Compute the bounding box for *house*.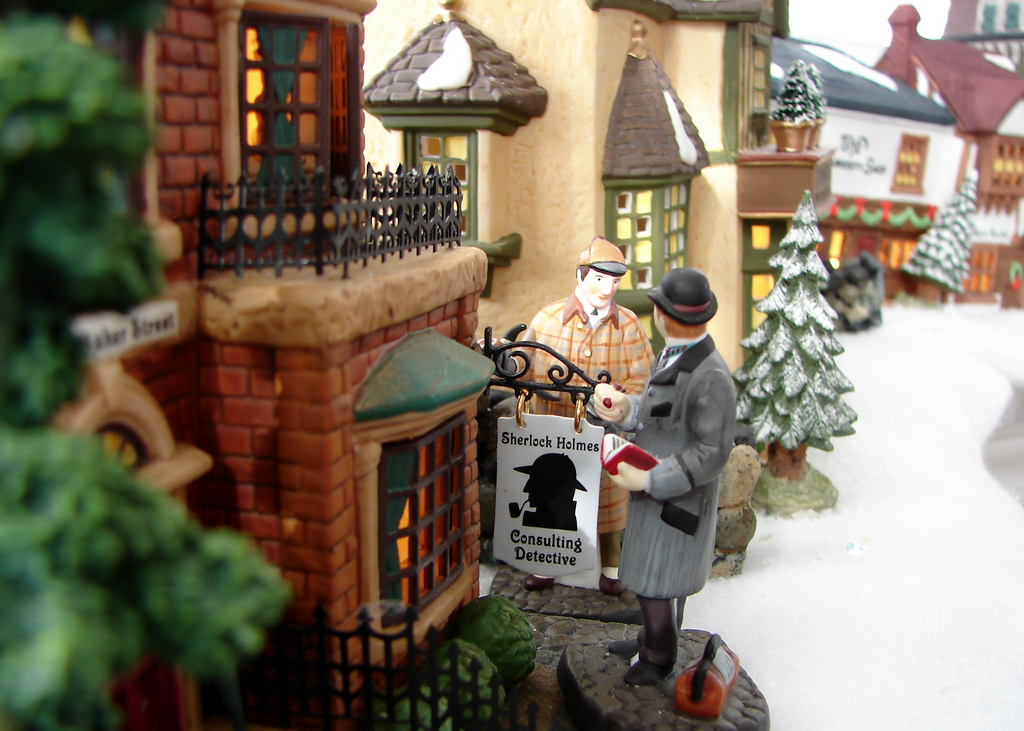
778:23:960:343.
